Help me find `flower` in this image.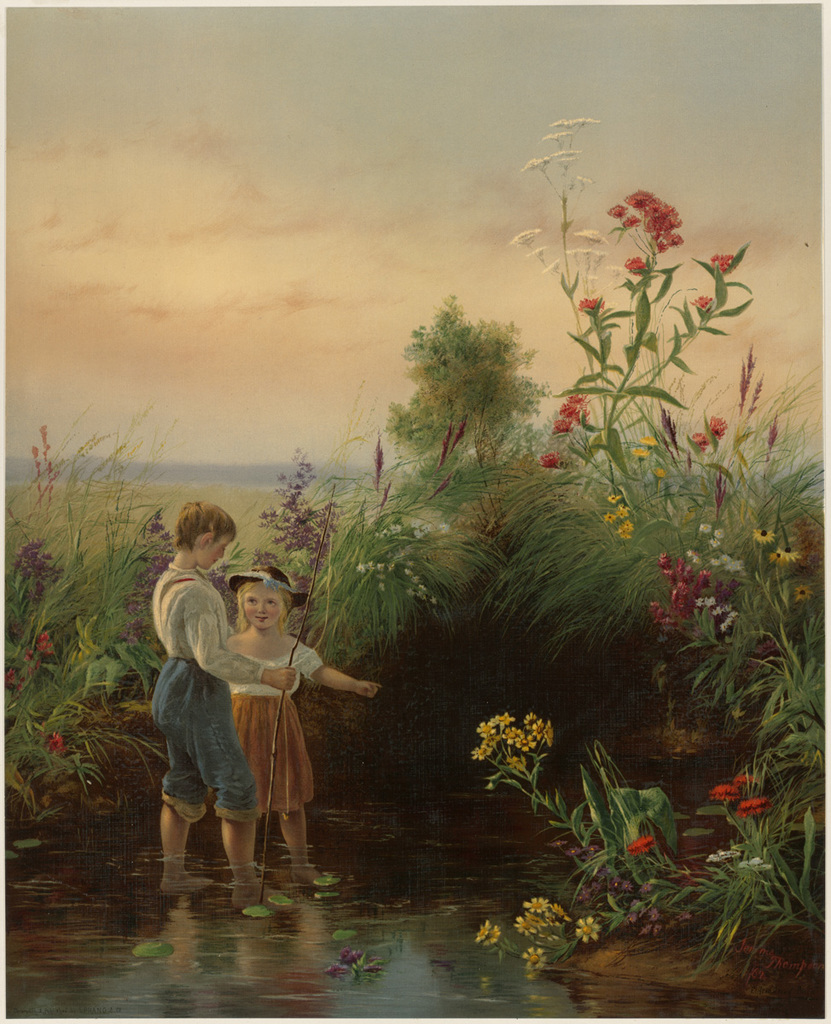
Found it: select_region(479, 924, 503, 942).
